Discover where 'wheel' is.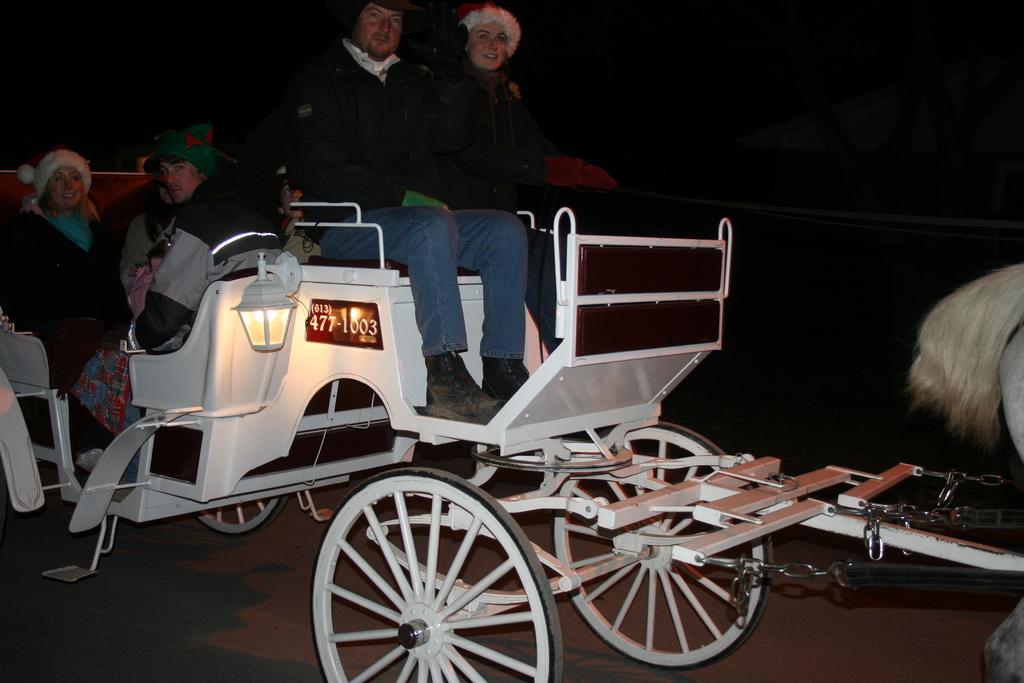
Discovered at 554 424 772 670.
